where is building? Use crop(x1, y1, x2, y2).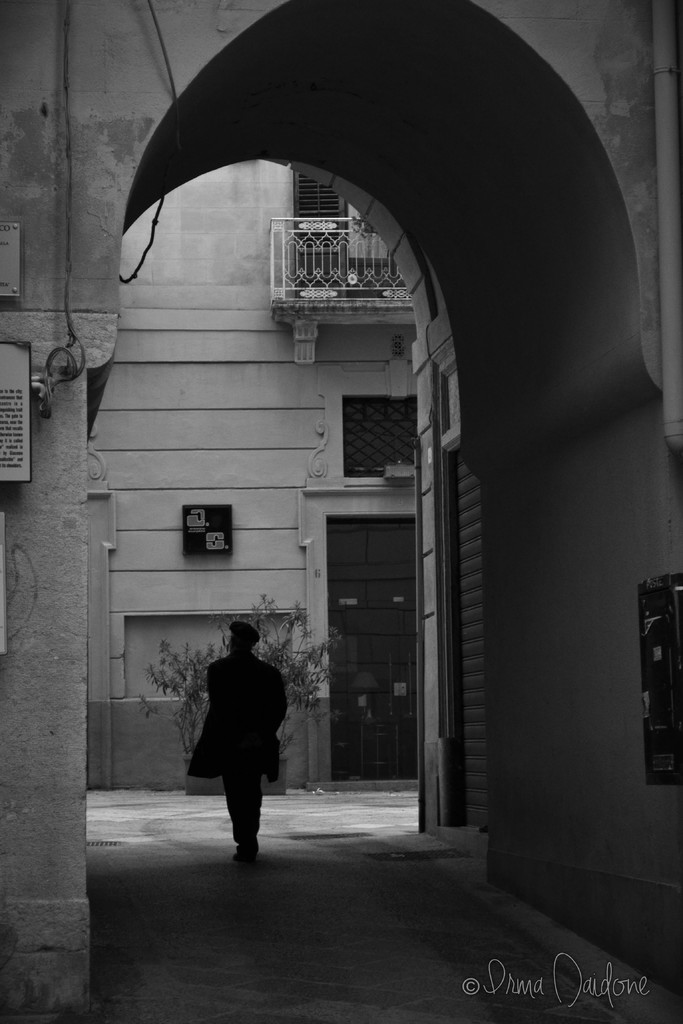
crop(0, 0, 682, 1023).
